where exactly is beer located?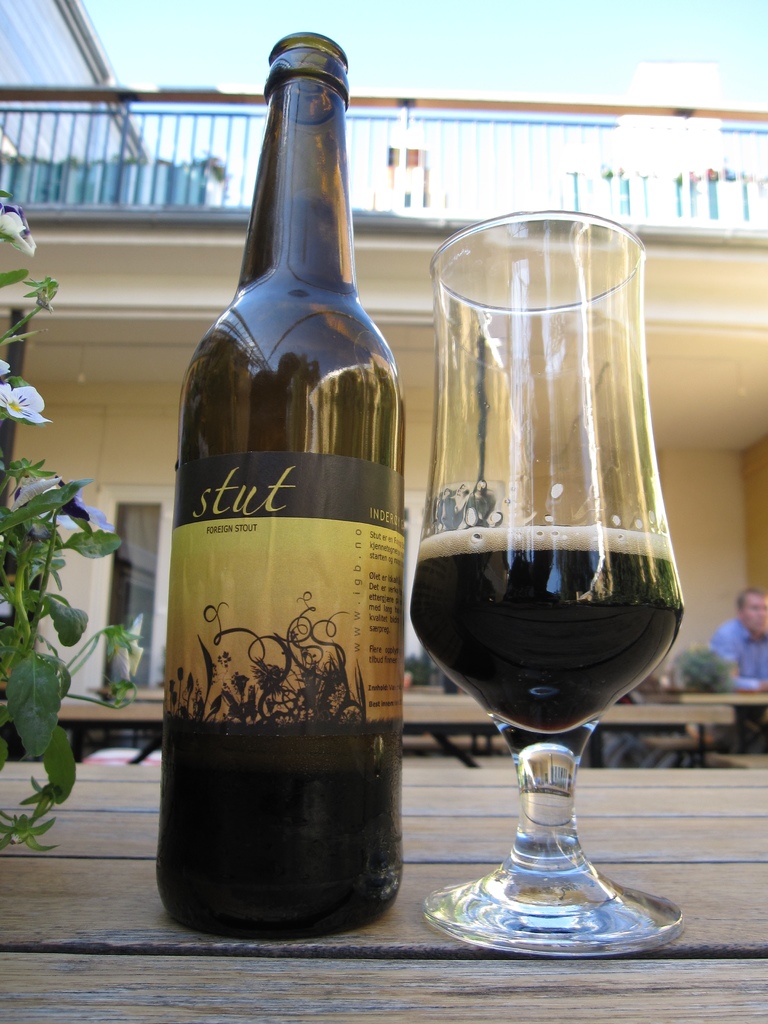
Its bounding box is bbox(163, 33, 420, 960).
